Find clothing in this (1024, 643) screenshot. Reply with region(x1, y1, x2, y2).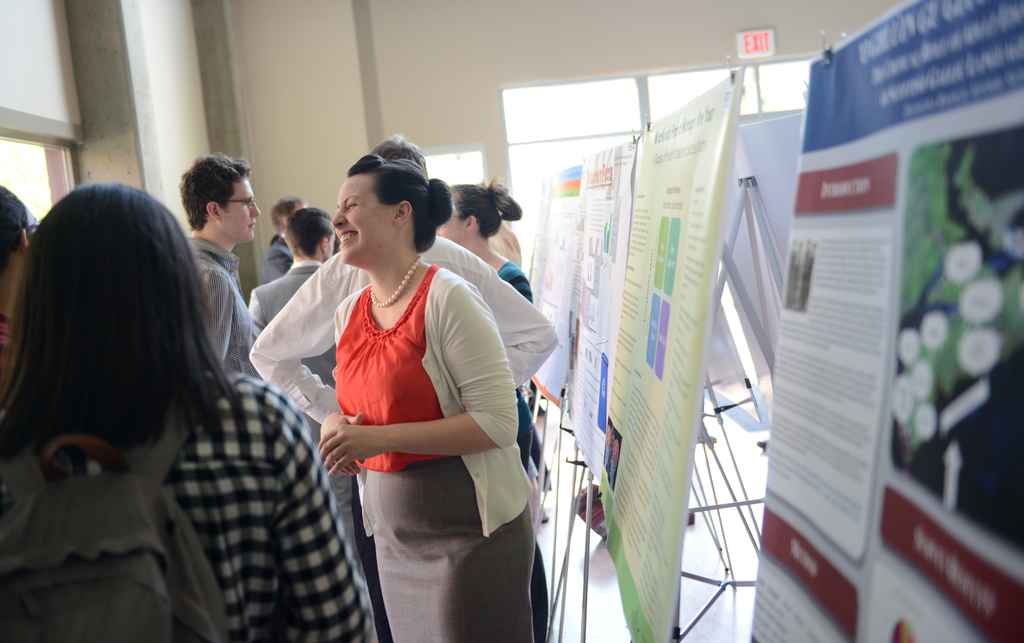
region(47, 377, 380, 642).
